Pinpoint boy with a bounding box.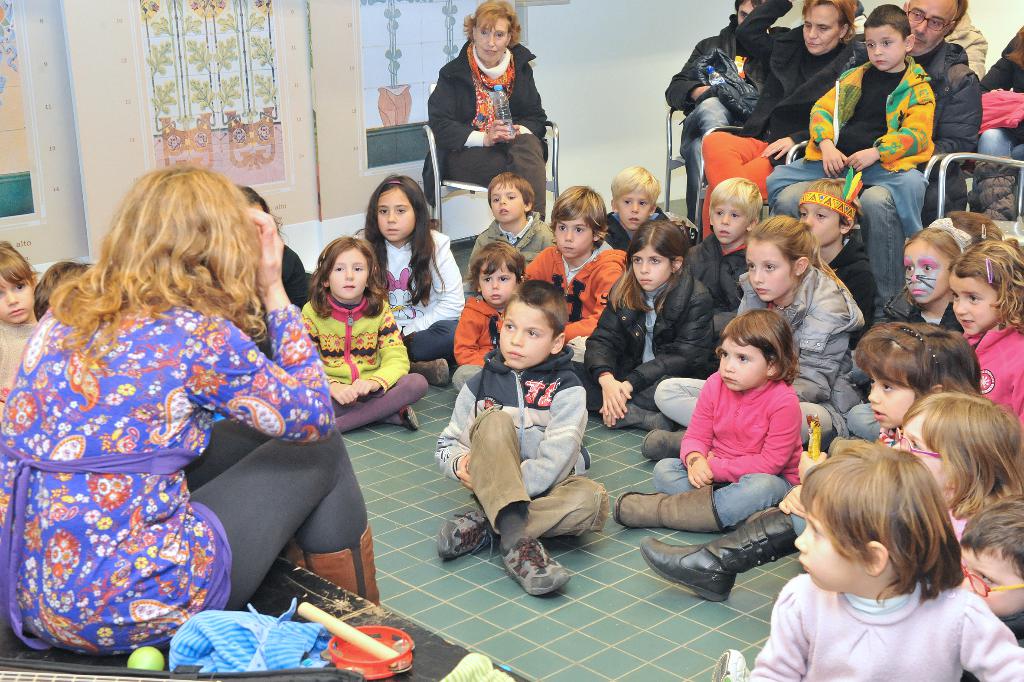
(left=799, top=179, right=880, bottom=356).
